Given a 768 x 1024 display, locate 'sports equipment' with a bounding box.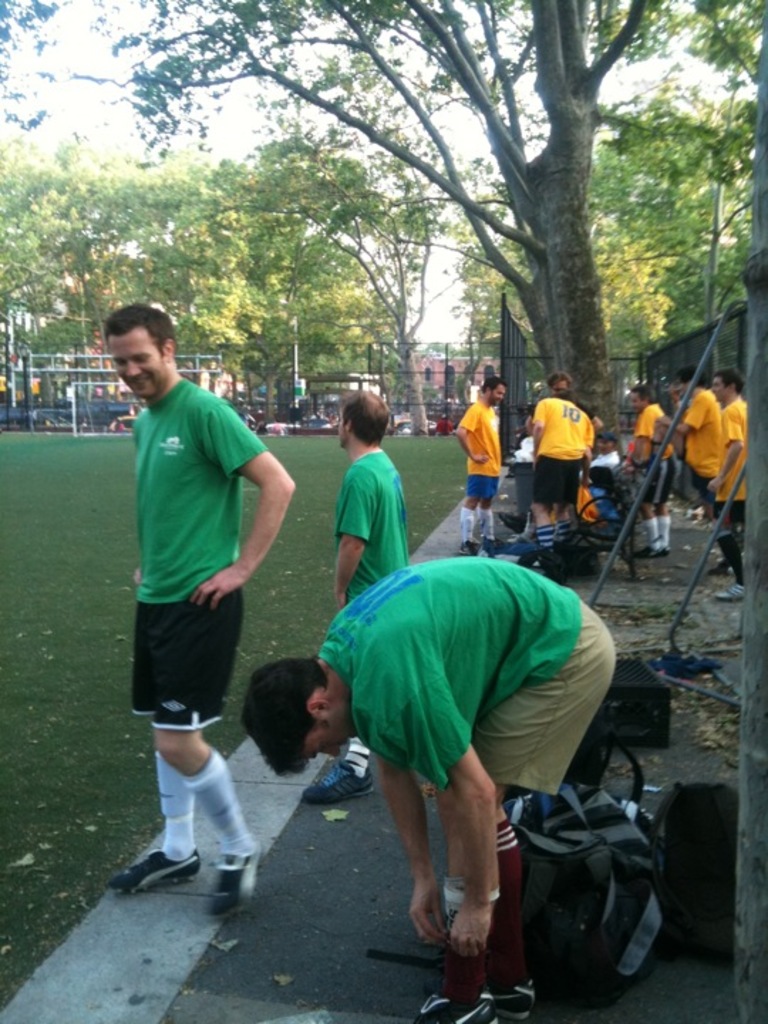
Located: [296, 757, 377, 809].
